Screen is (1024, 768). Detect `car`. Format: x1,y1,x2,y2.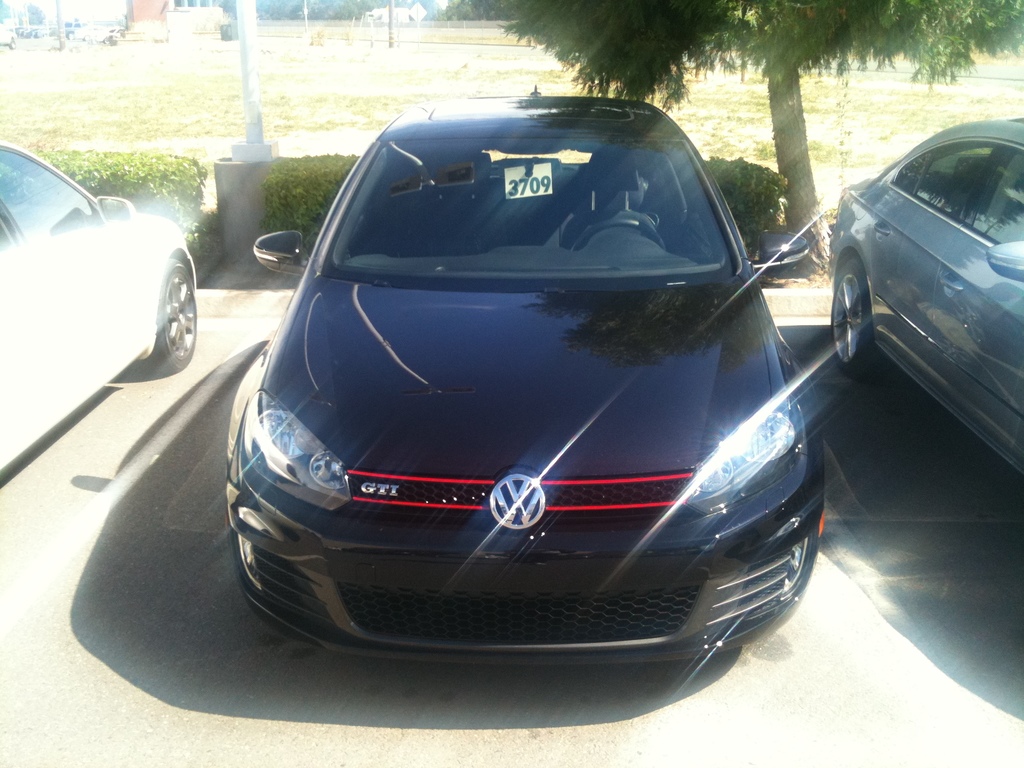
209,84,796,700.
